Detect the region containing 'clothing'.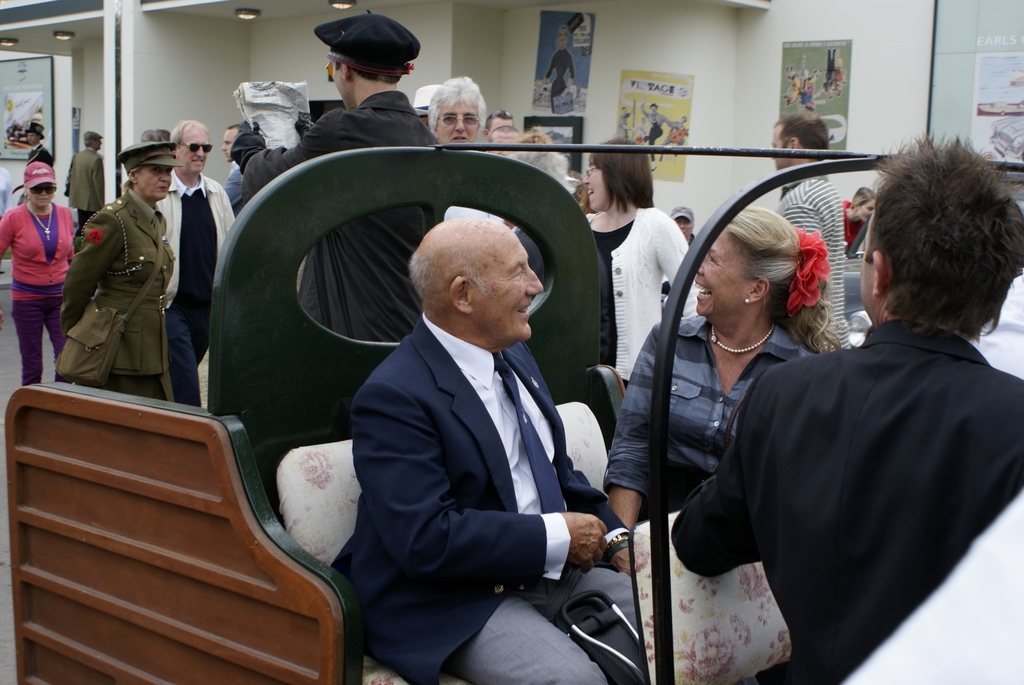
region(681, 216, 1023, 684).
